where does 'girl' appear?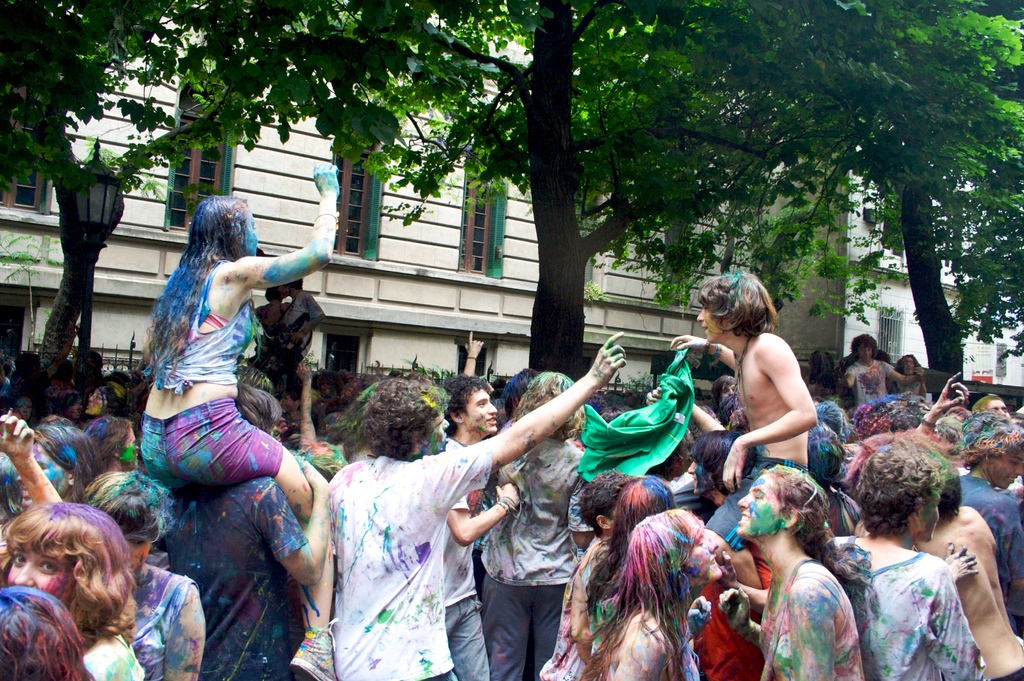
Appears at bbox(585, 507, 720, 680).
